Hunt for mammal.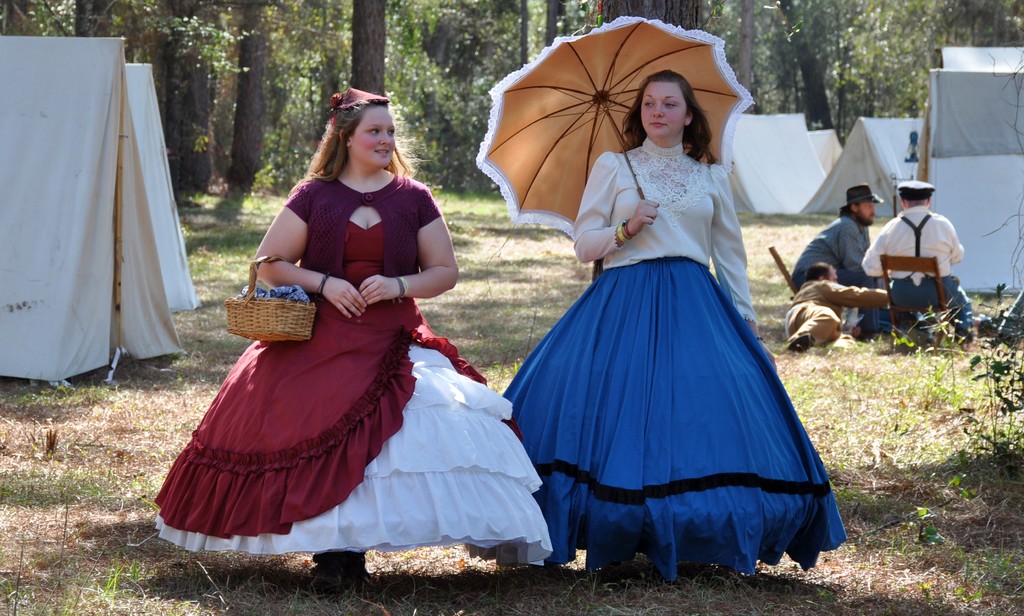
Hunted down at (x1=788, y1=182, x2=884, y2=292).
